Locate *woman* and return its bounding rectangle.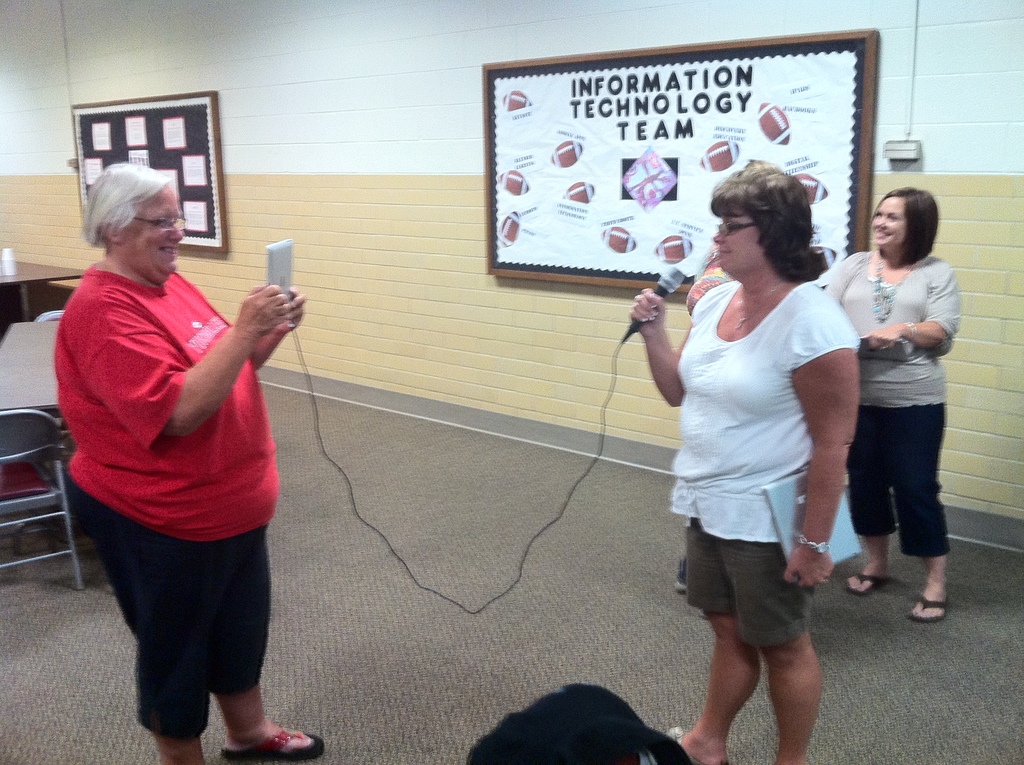
bbox=(824, 156, 973, 654).
